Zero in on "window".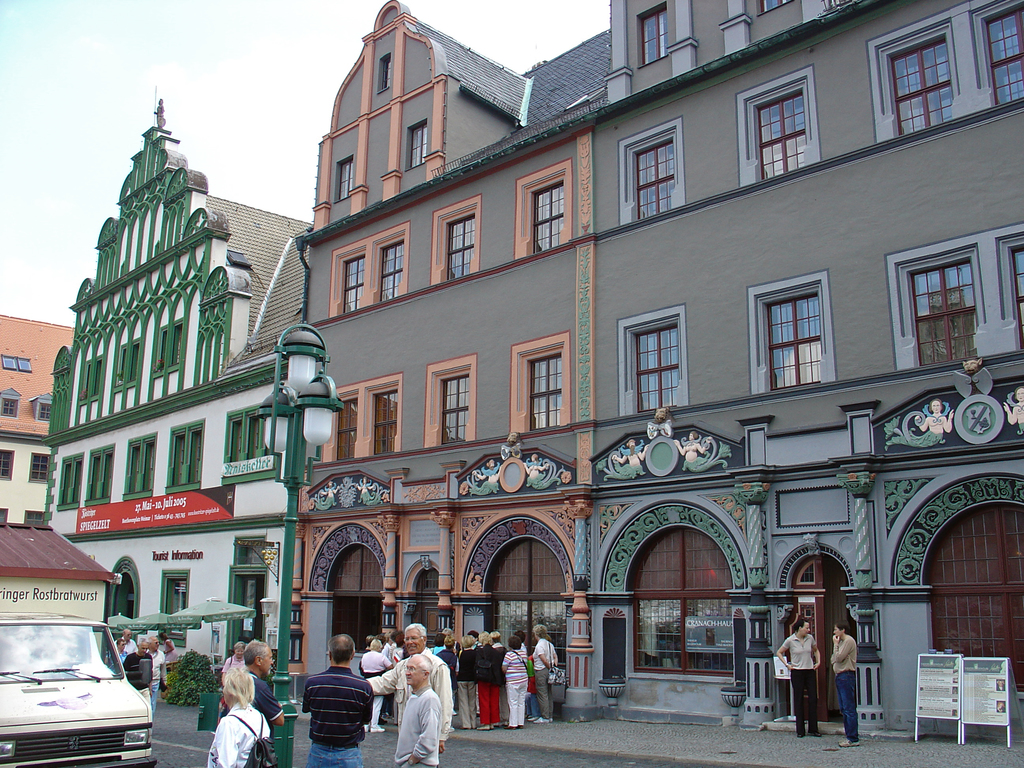
Zeroed in: l=440, t=372, r=470, b=445.
